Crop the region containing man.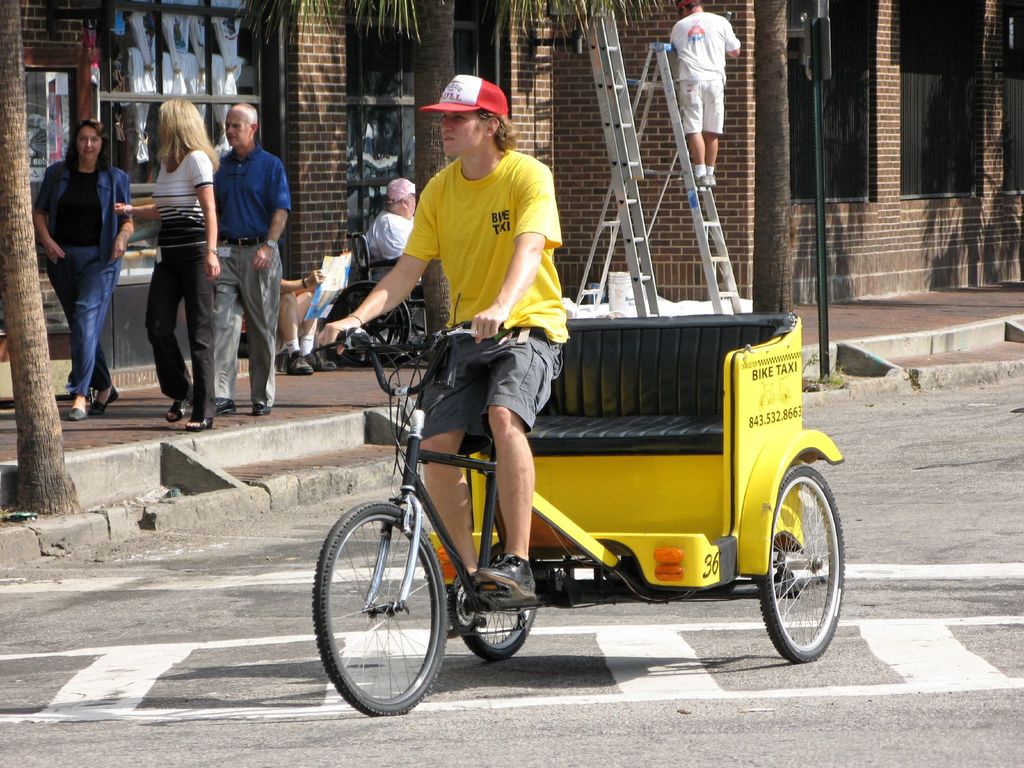
Crop region: bbox=[666, 0, 746, 187].
